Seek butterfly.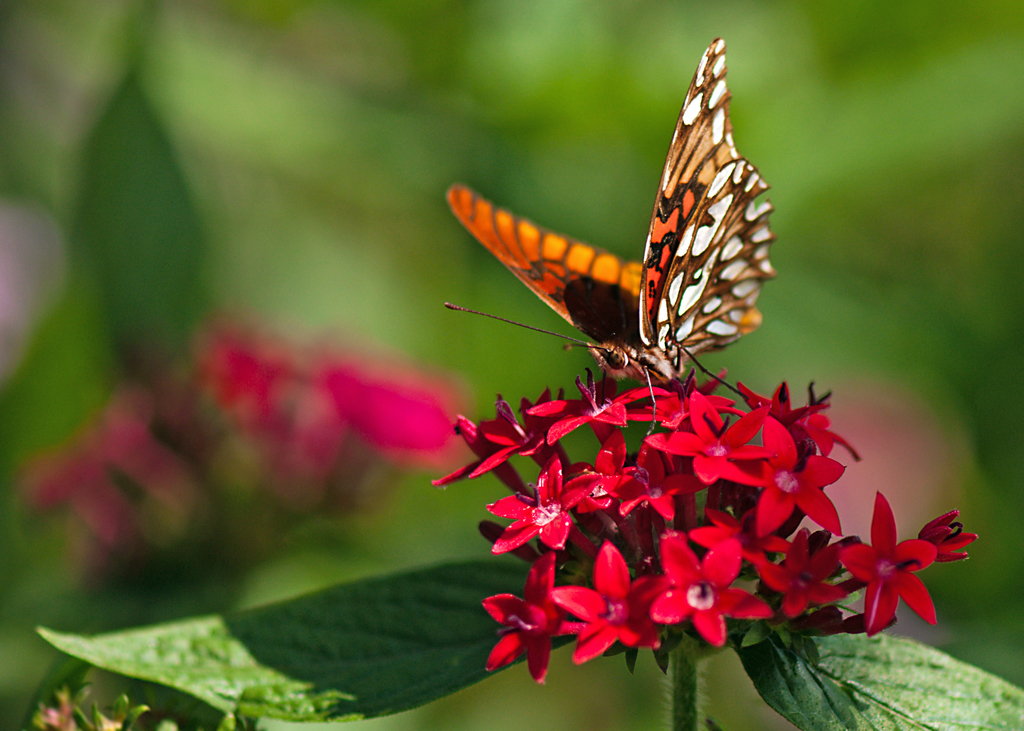
[left=442, top=37, right=780, bottom=443].
